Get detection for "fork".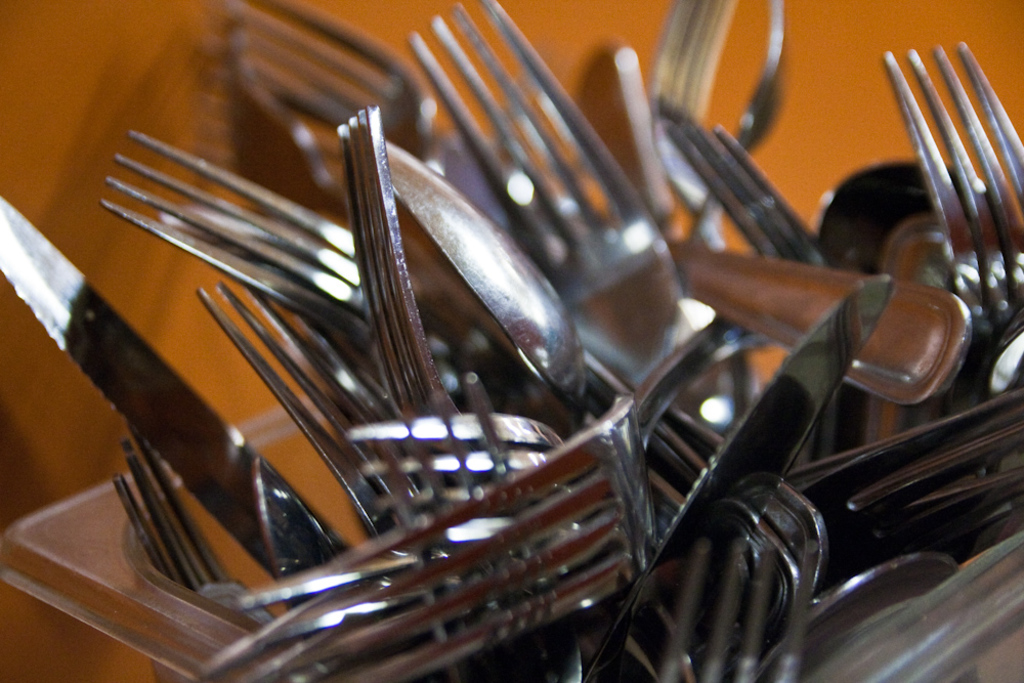
Detection: [x1=232, y1=311, x2=760, y2=682].
